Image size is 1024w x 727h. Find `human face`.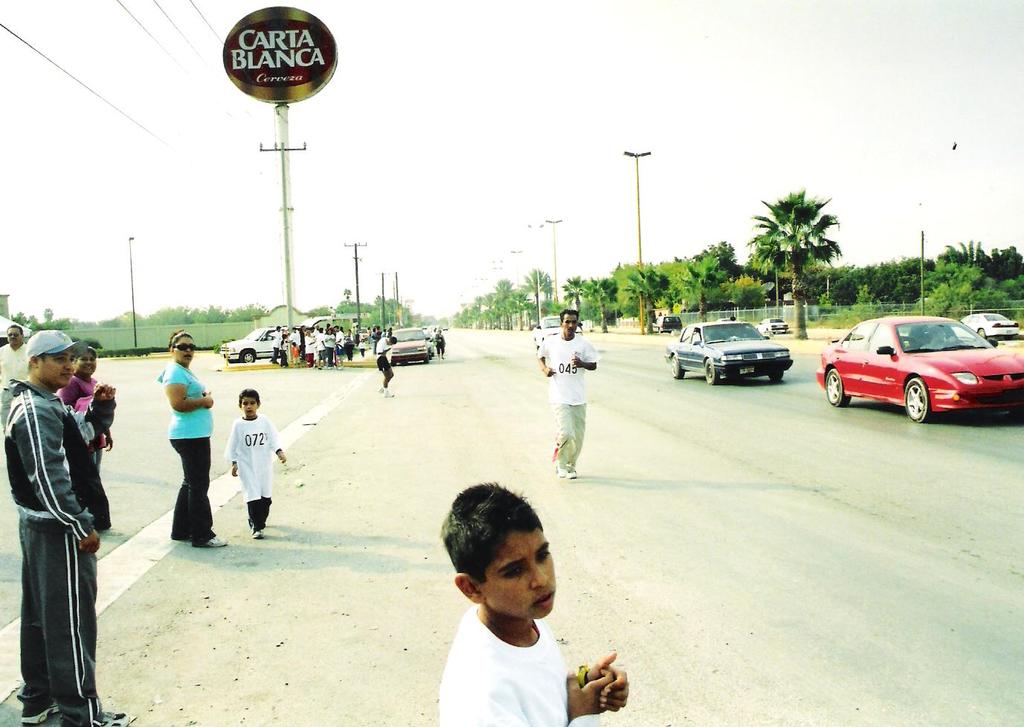
BBox(77, 353, 98, 374).
